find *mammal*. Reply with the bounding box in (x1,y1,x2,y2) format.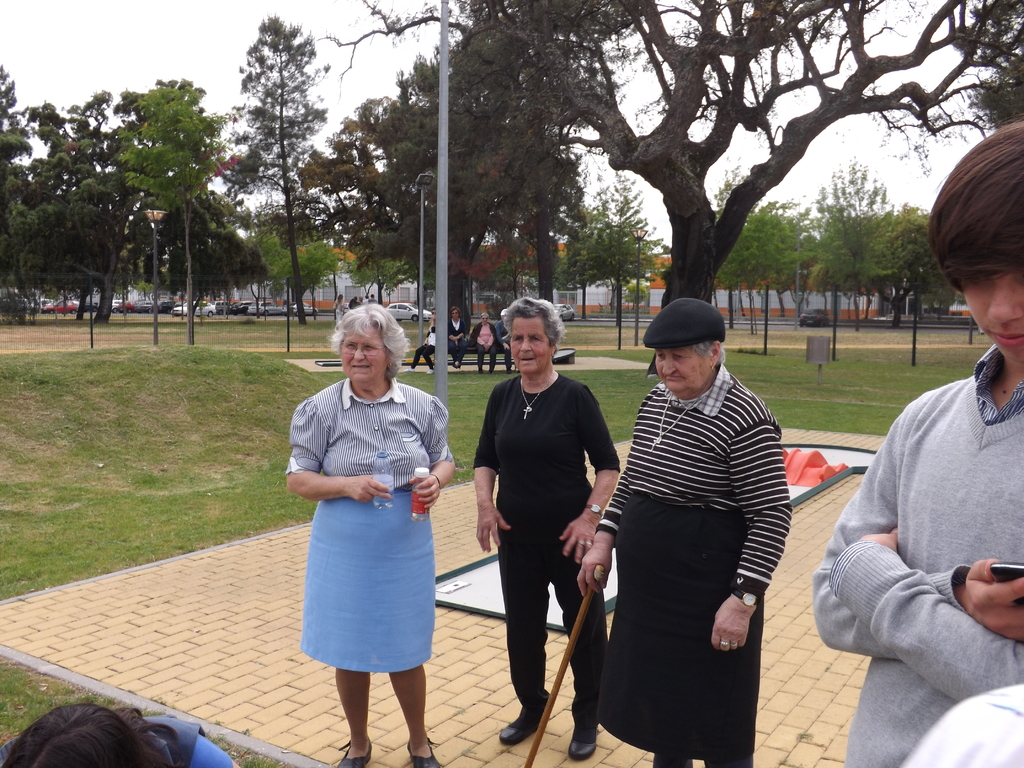
(403,307,439,372).
